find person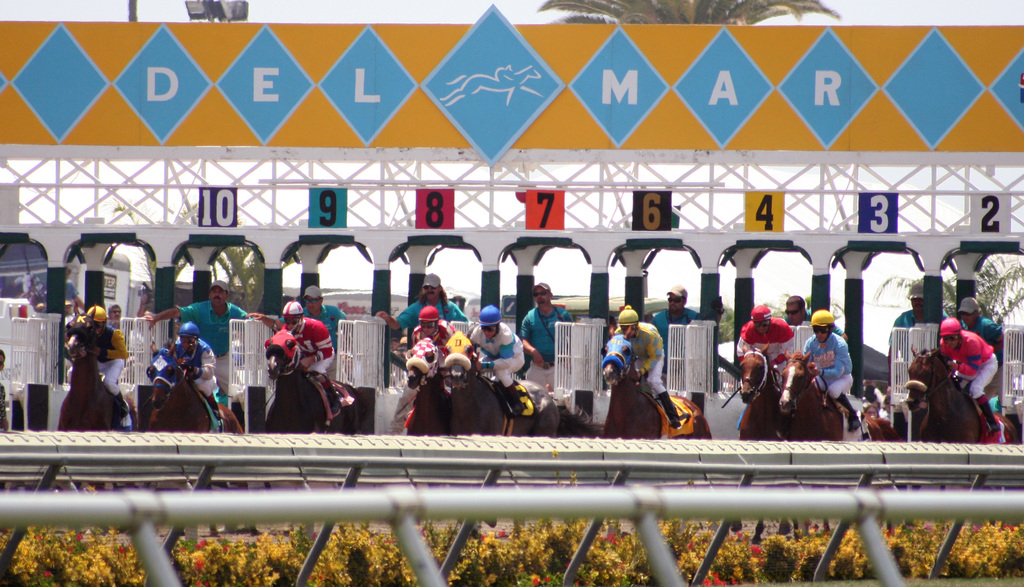
{"left": 371, "top": 271, "right": 470, "bottom": 433}
